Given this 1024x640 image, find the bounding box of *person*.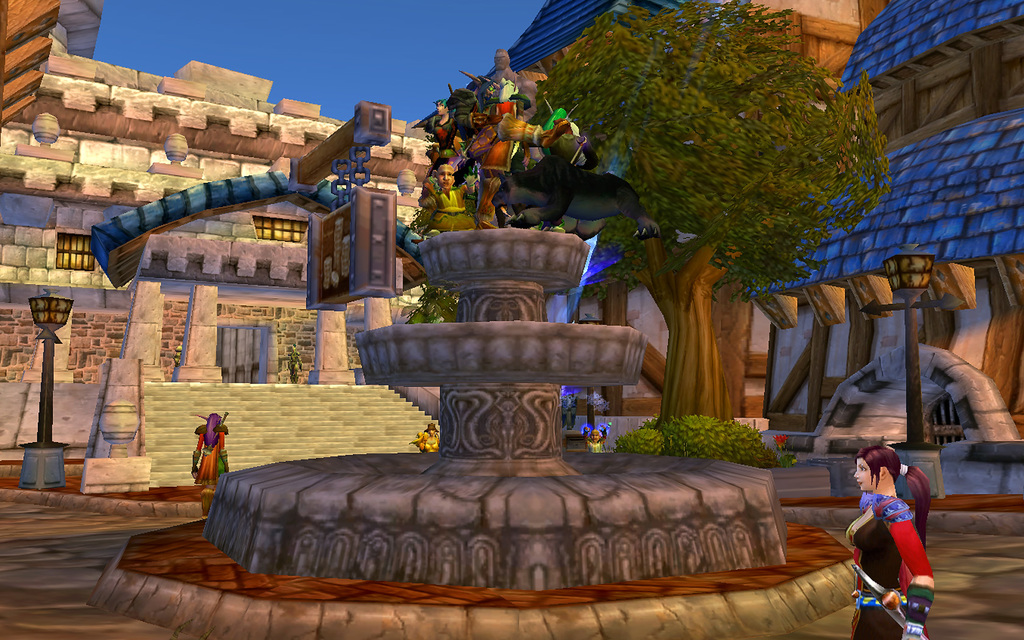
x1=847, y1=441, x2=944, y2=637.
